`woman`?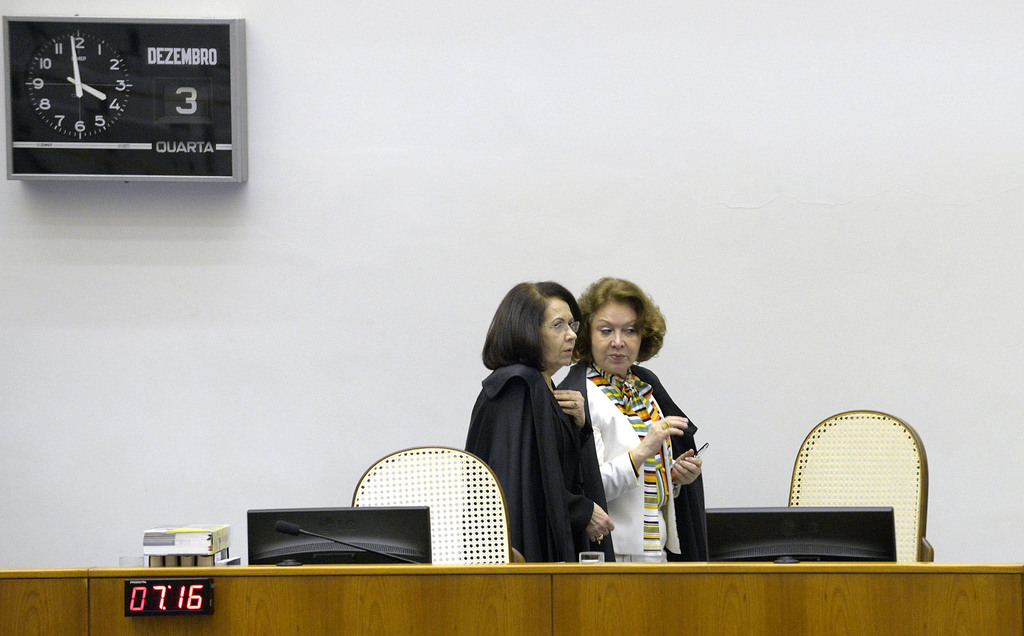
x1=467 y1=281 x2=607 y2=578
